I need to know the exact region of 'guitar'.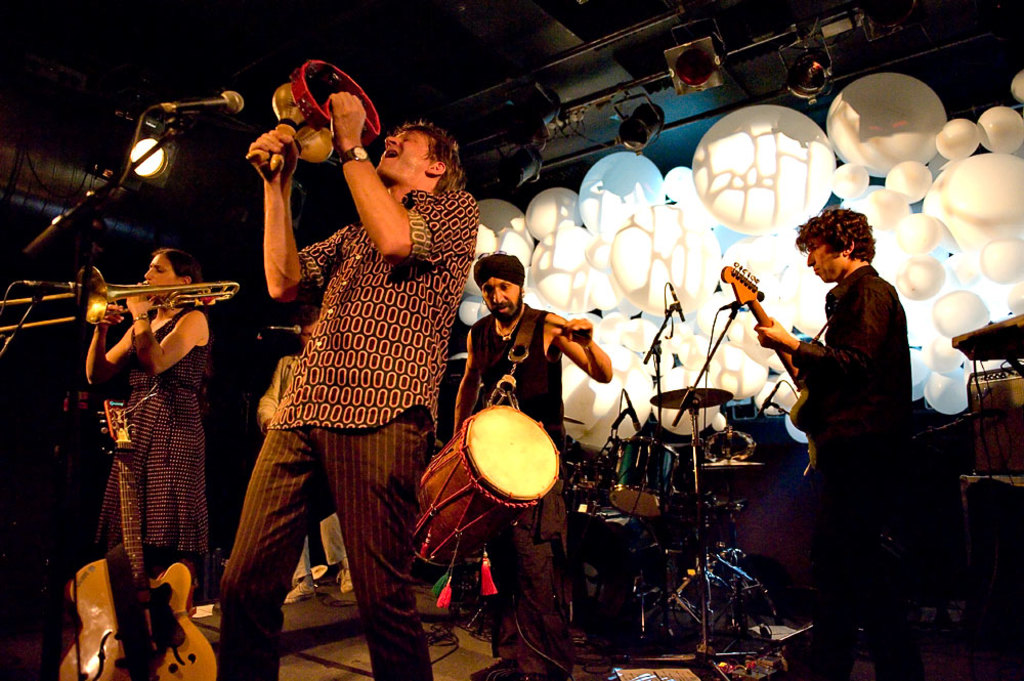
Region: <region>719, 262, 833, 486</region>.
